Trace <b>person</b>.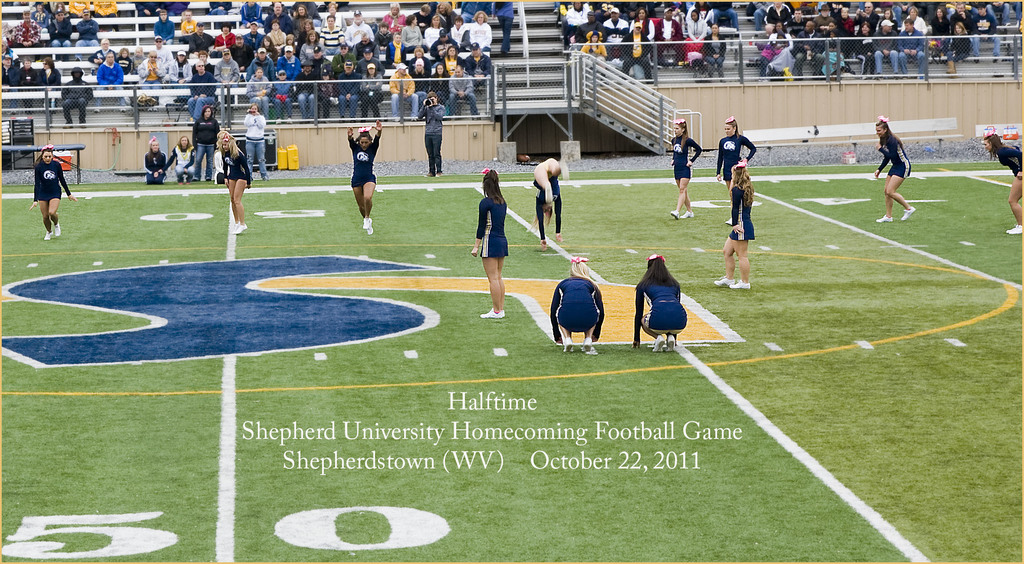
Traced to bbox=(982, 125, 1023, 239).
